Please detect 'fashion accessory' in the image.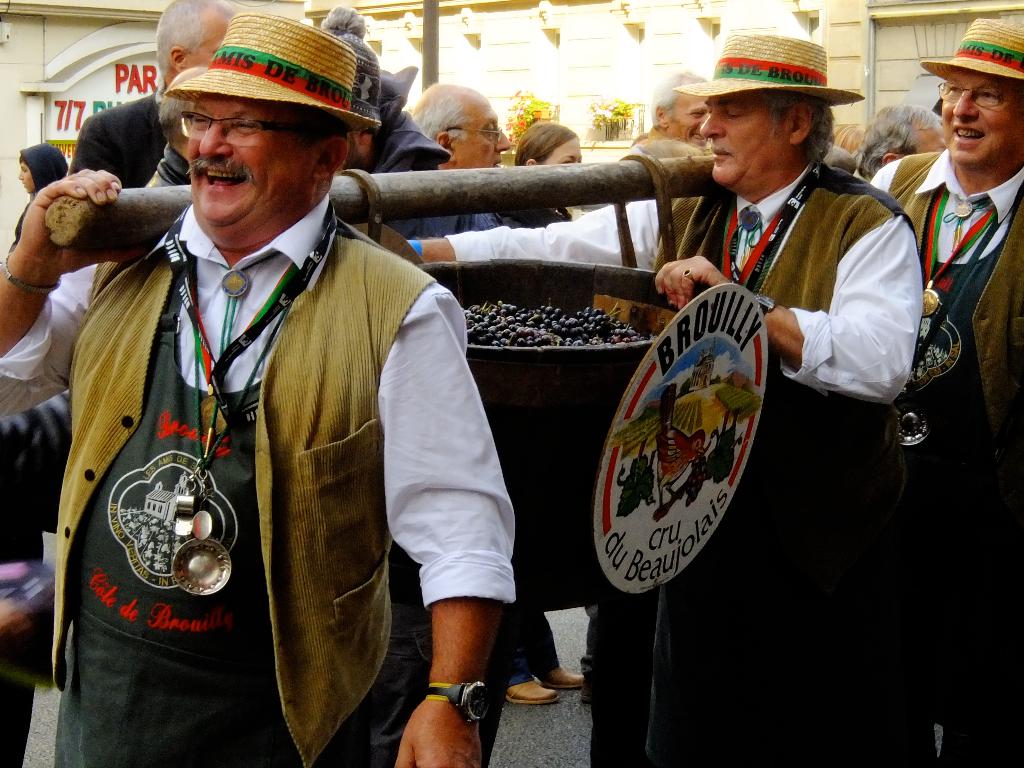
x1=548, y1=666, x2=584, y2=687.
